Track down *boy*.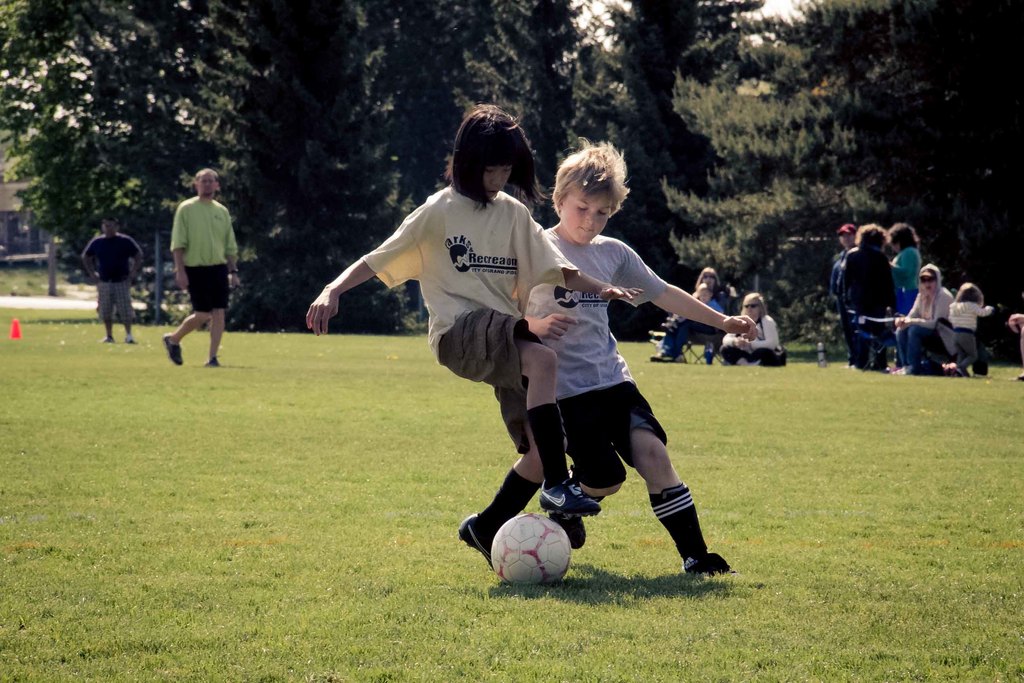
Tracked to [x1=517, y1=135, x2=758, y2=586].
